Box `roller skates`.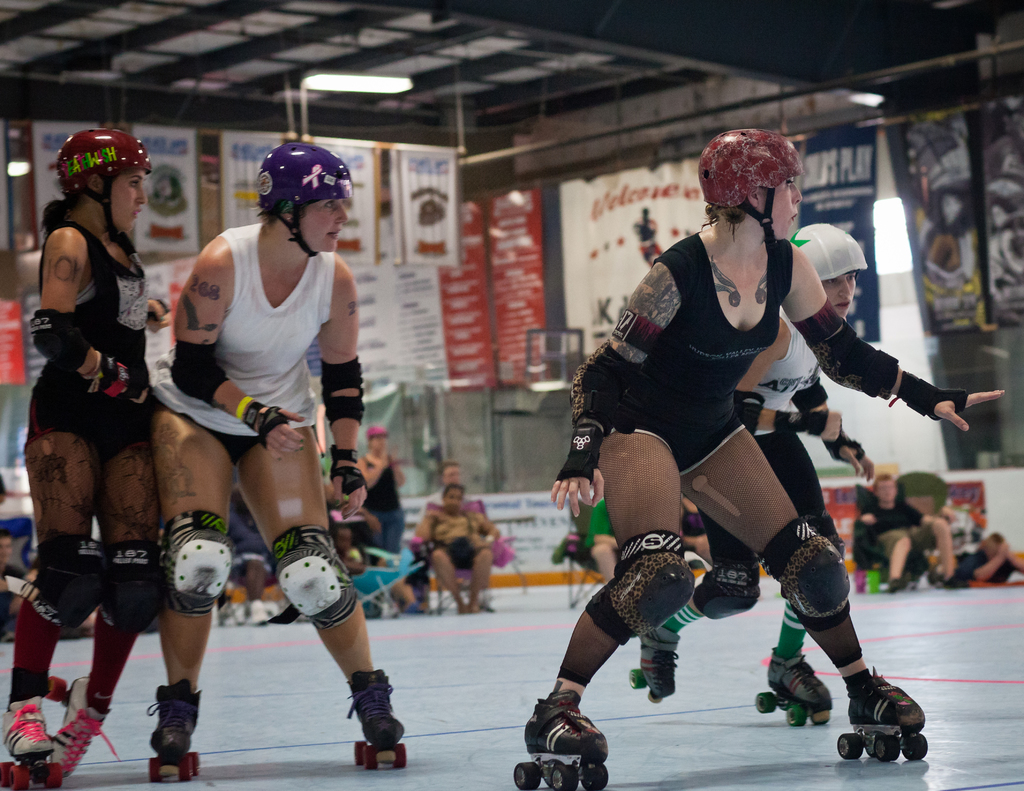
0,695,63,790.
